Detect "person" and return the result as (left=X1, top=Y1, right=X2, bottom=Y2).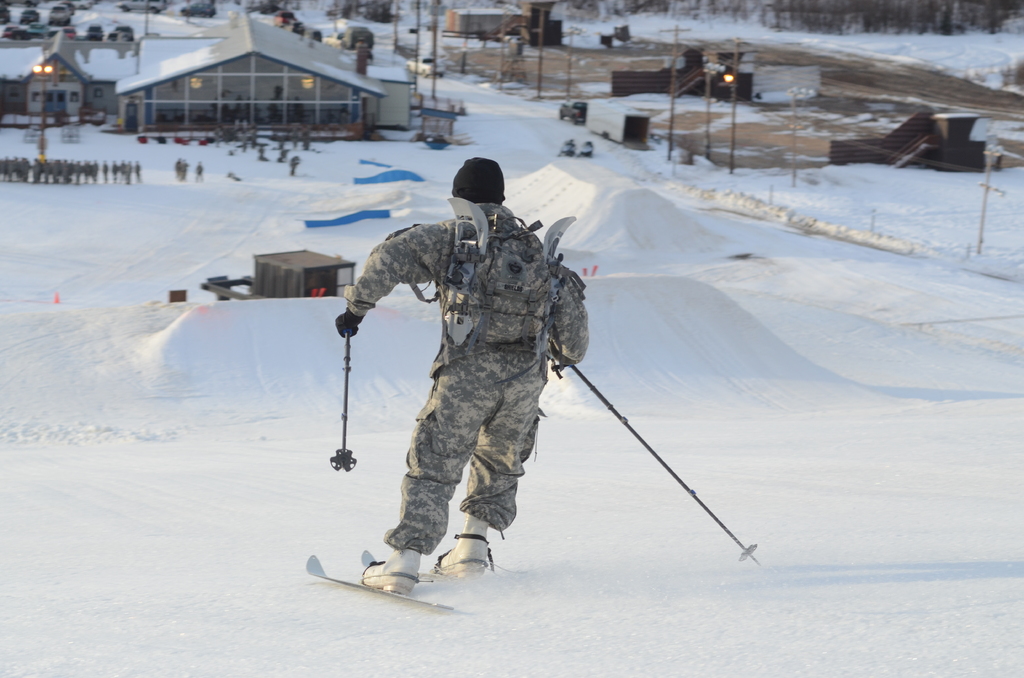
(left=180, top=153, right=191, bottom=179).
